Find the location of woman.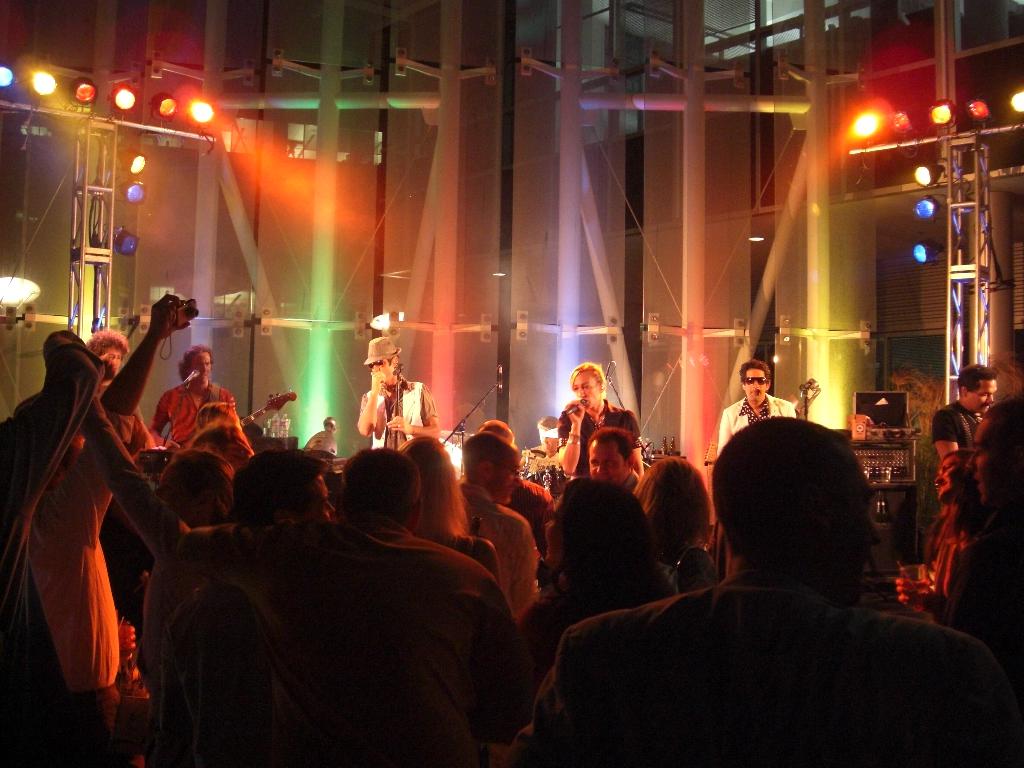
Location: locate(634, 456, 721, 591).
